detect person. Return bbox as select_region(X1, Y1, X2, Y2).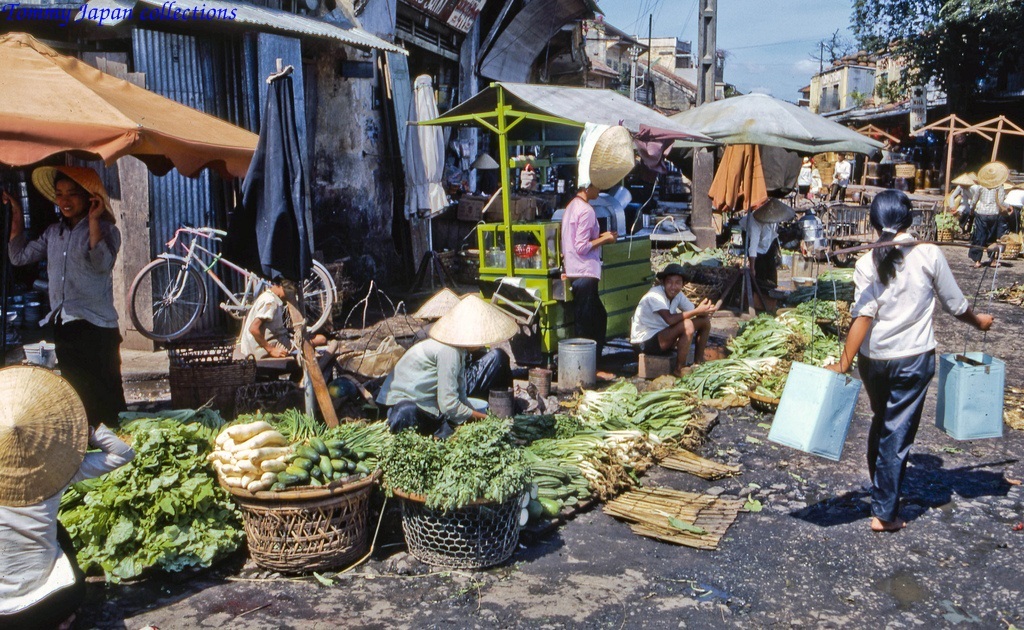
select_region(628, 261, 722, 384).
